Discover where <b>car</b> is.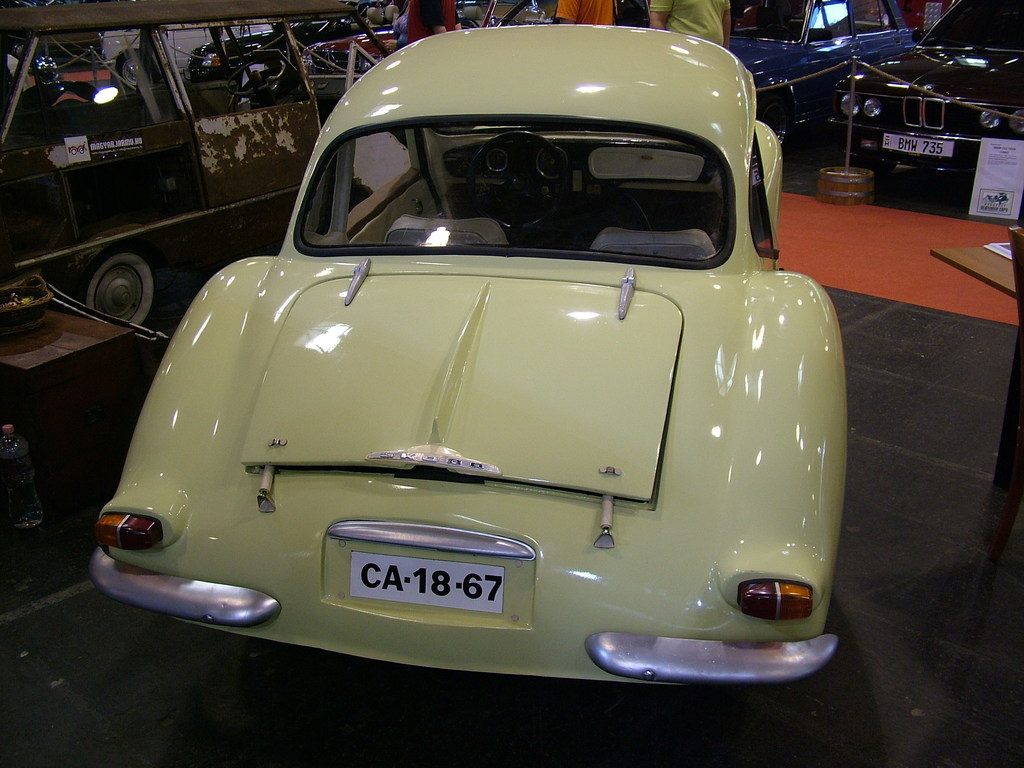
Discovered at rect(93, 23, 845, 687).
